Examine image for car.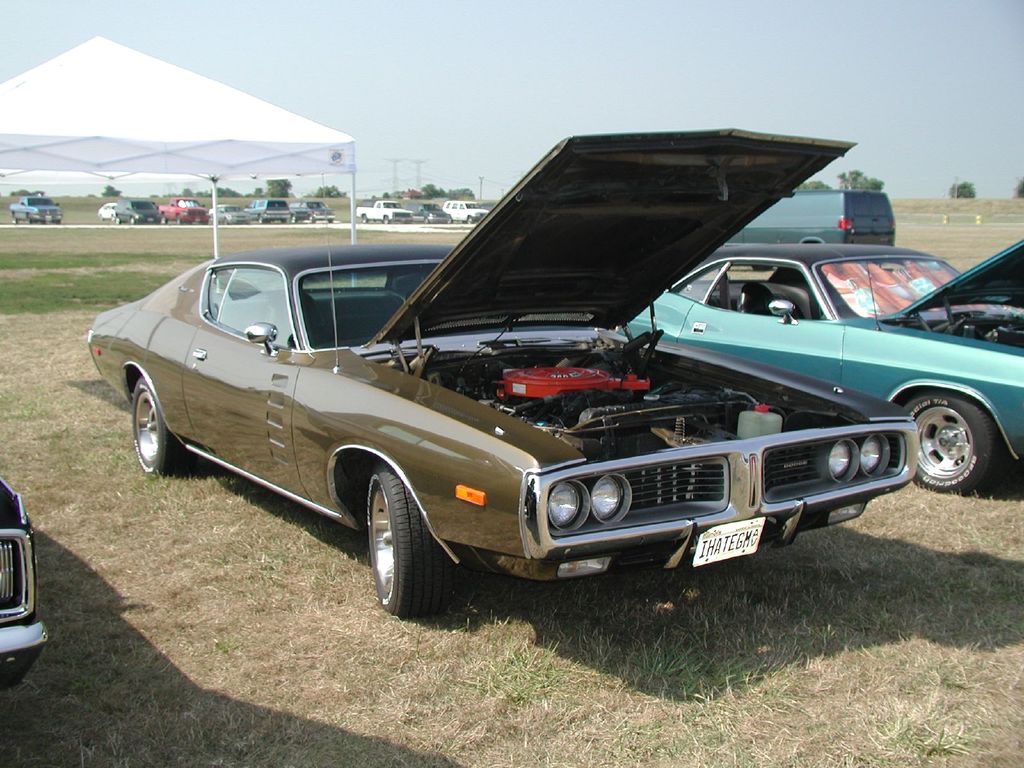
Examination result: bbox=(443, 201, 489, 223).
